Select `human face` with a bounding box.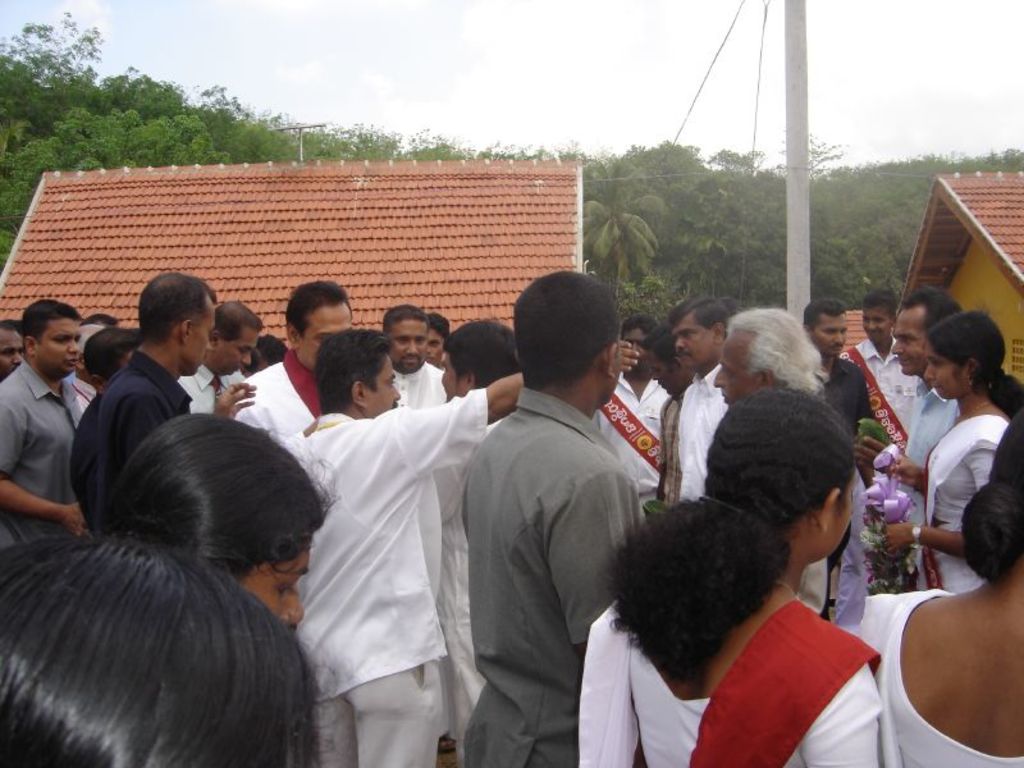
{"x1": 305, "y1": 301, "x2": 353, "y2": 367}.
